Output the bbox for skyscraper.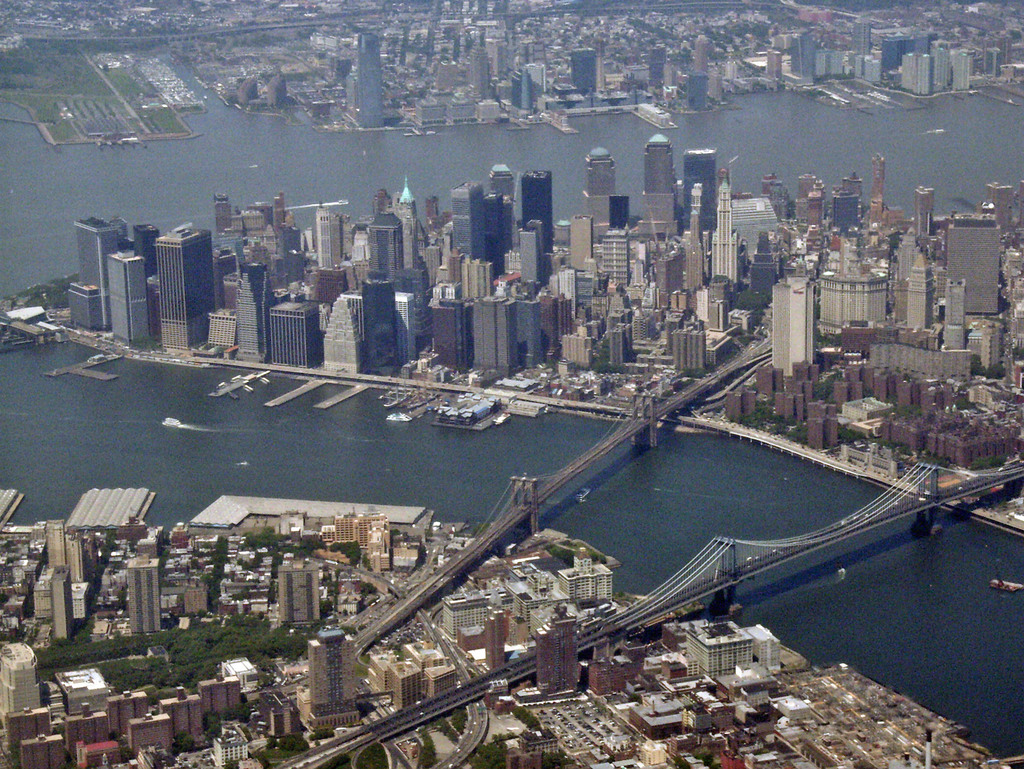
bbox=(127, 557, 162, 639).
